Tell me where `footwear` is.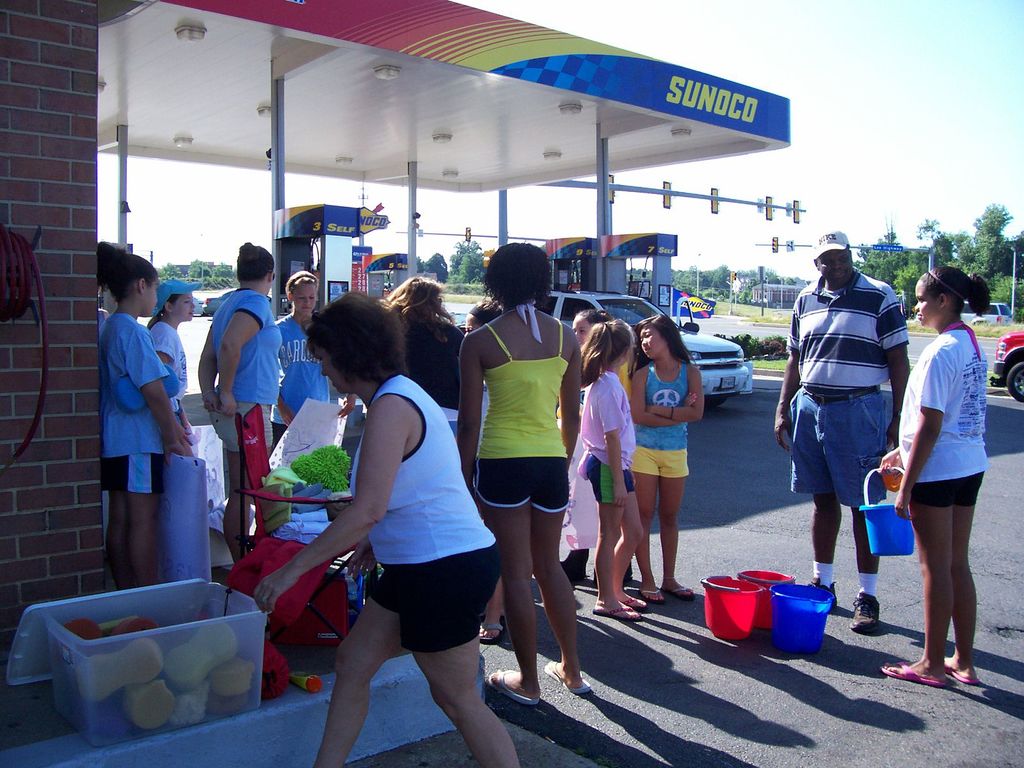
`footwear` is at detection(477, 620, 505, 644).
